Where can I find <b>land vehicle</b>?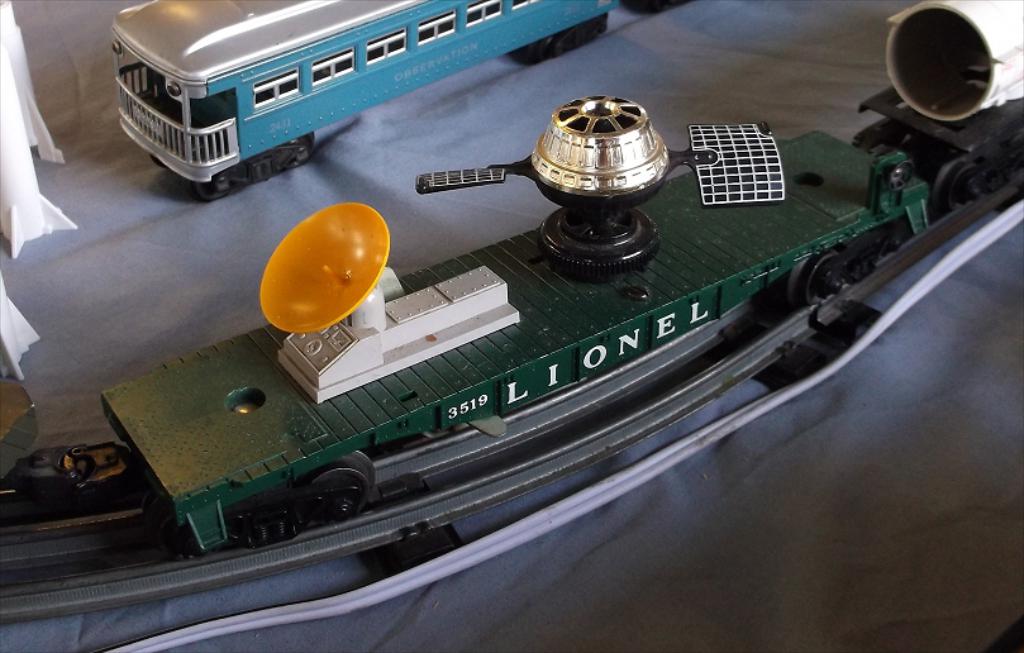
You can find it at l=99, t=121, r=934, b=557.
